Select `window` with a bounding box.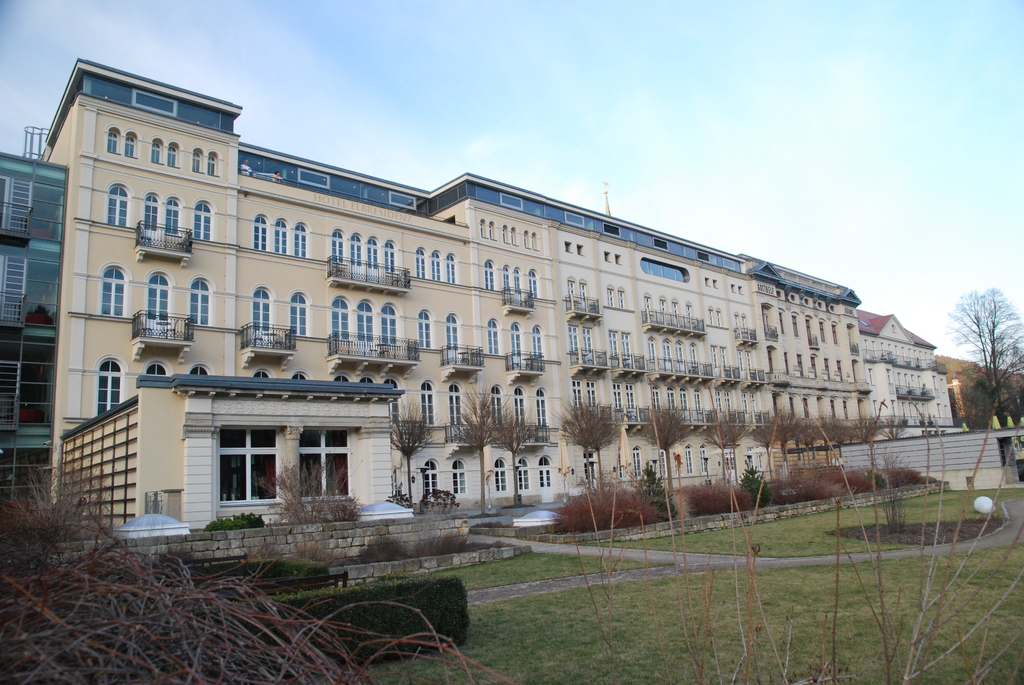
bbox=(149, 138, 164, 164).
